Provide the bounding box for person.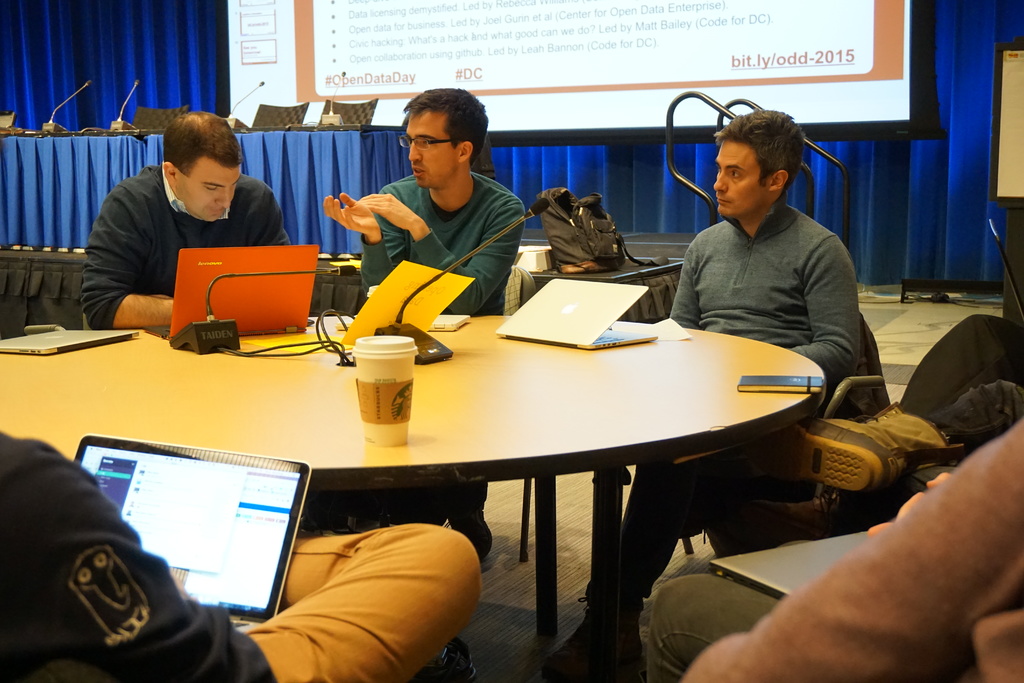
BBox(84, 110, 292, 330).
